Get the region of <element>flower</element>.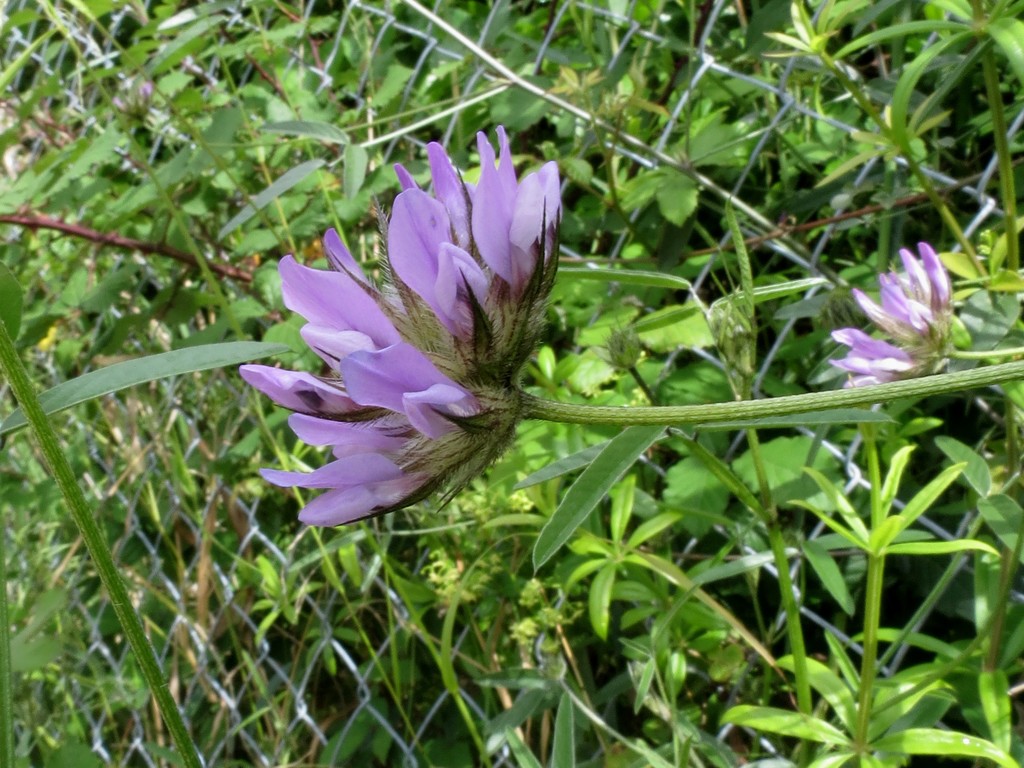
829 239 956 415.
